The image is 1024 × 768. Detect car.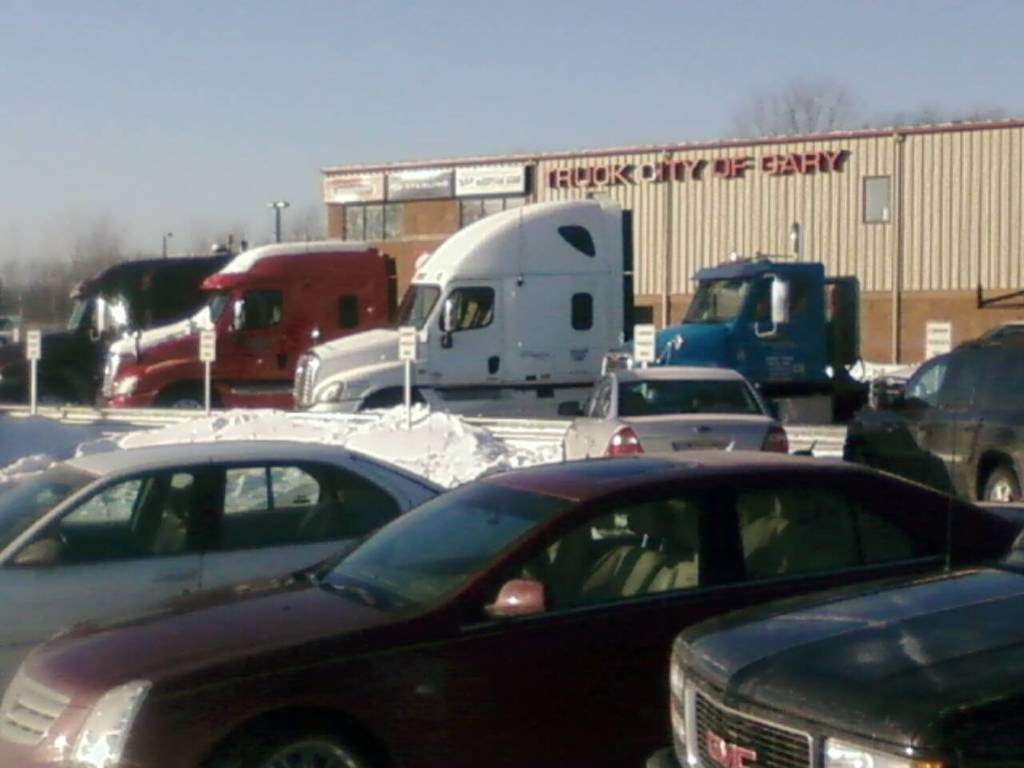
Detection: {"left": 0, "top": 438, "right": 451, "bottom": 706}.
